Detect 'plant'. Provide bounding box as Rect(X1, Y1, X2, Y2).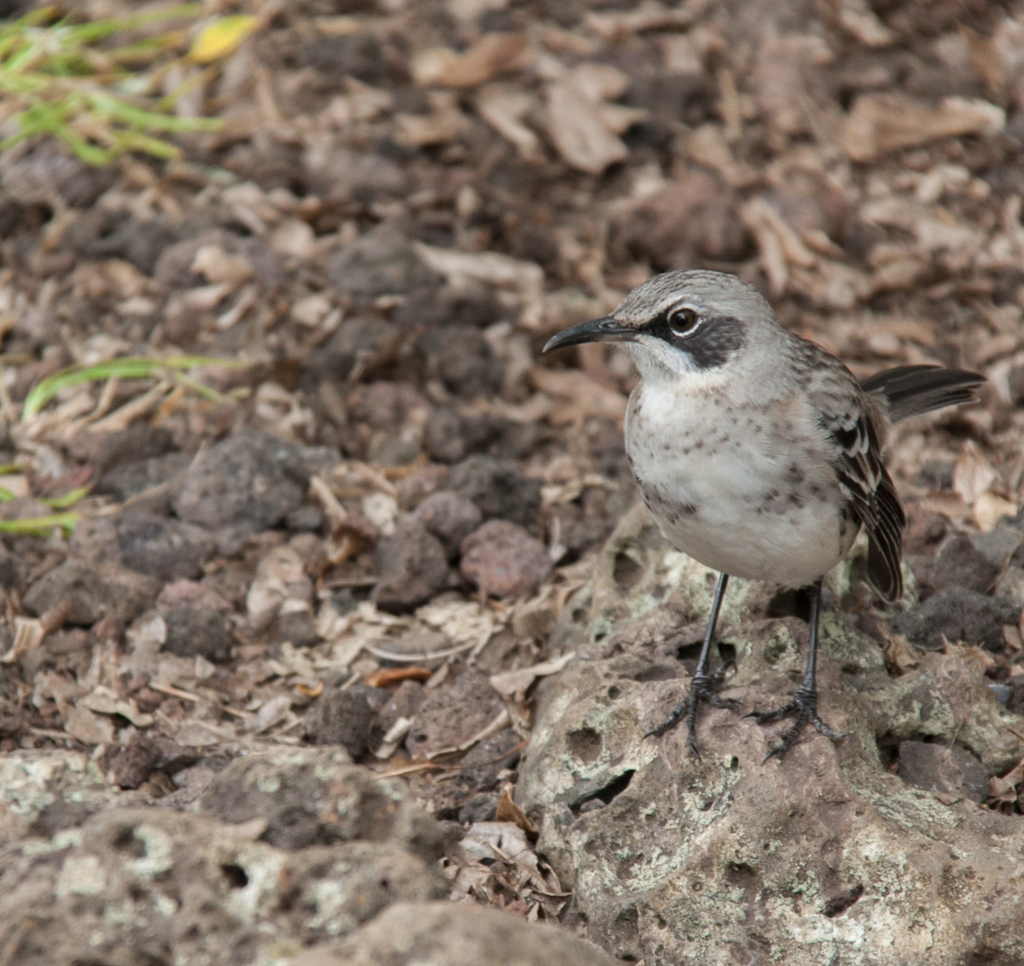
Rect(0, 0, 270, 170).
